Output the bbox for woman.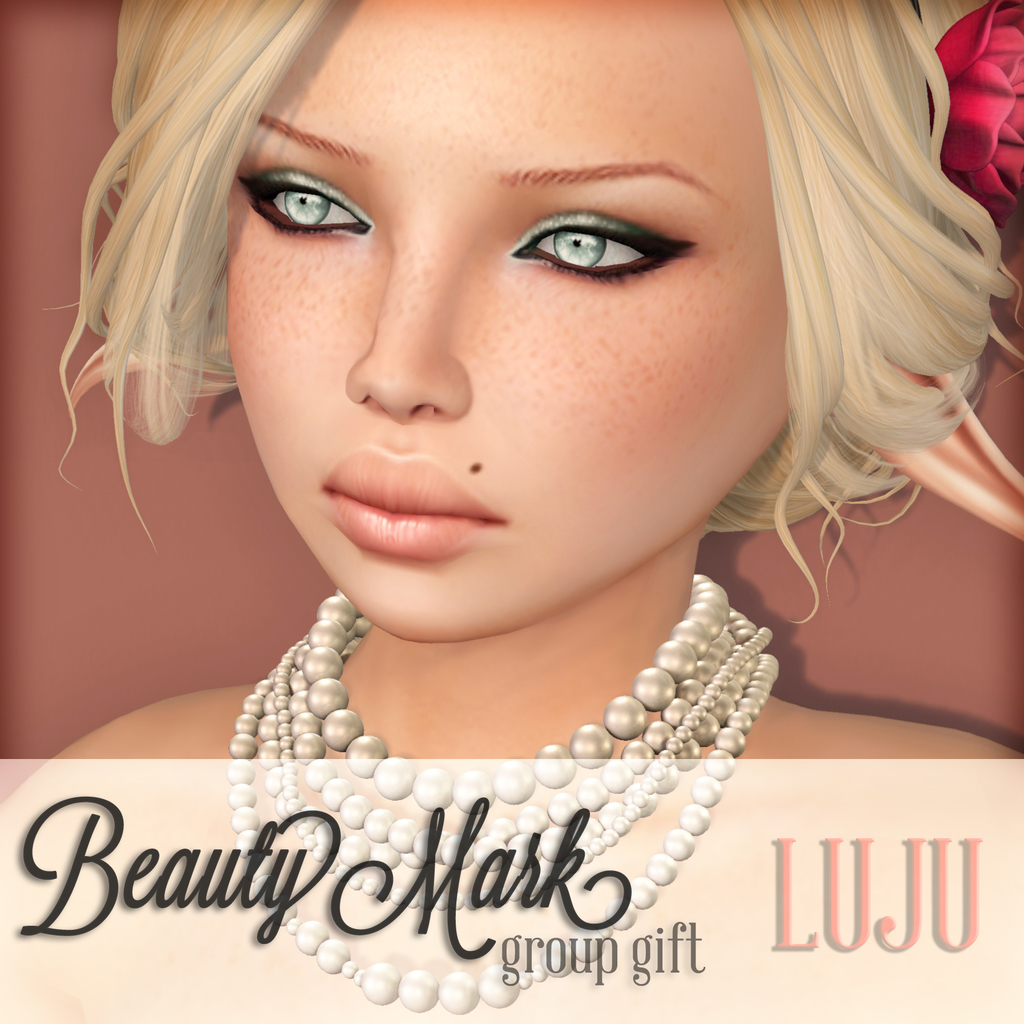
bbox=[0, 0, 1023, 1023].
